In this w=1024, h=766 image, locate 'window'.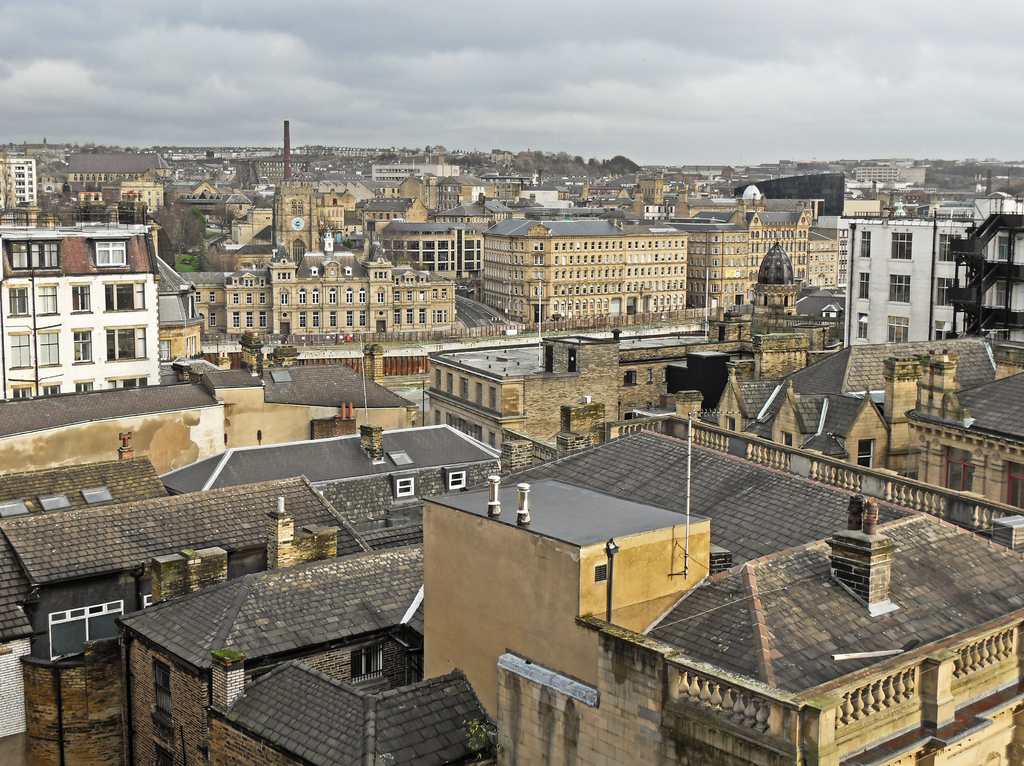
Bounding box: <region>391, 309, 401, 325</region>.
